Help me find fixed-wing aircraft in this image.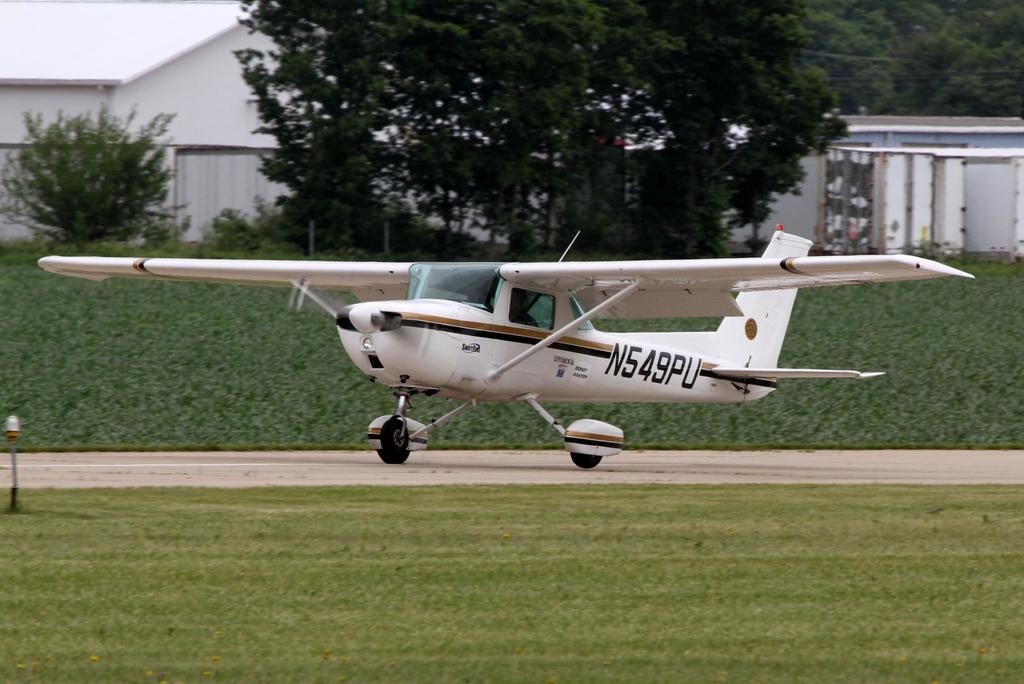
Found it: Rect(39, 222, 973, 461).
